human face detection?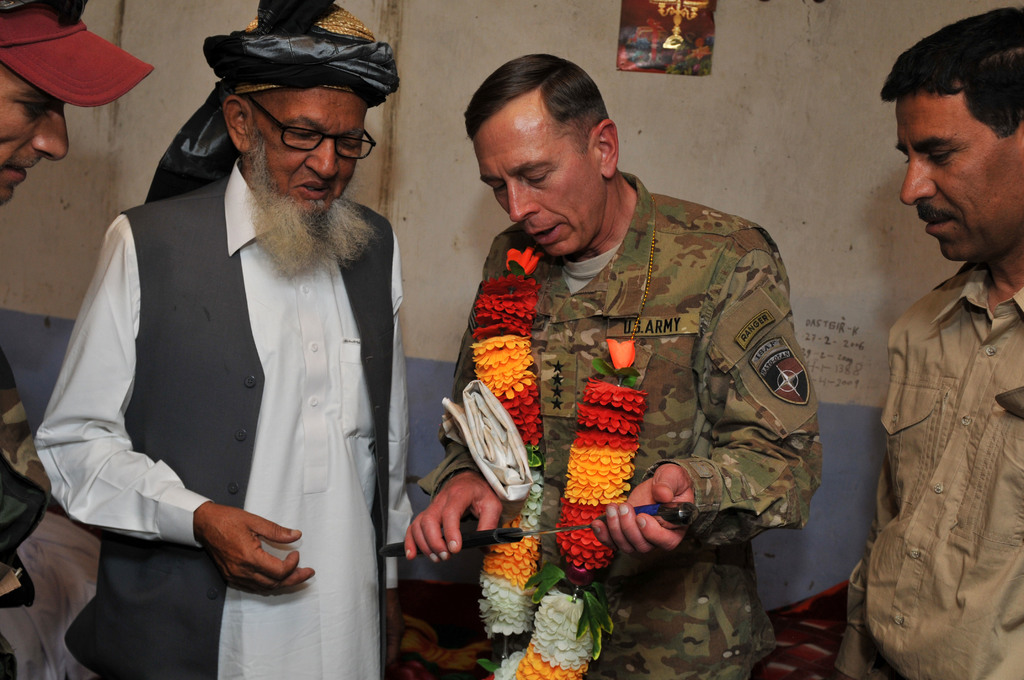
{"left": 481, "top": 102, "right": 595, "bottom": 257}
